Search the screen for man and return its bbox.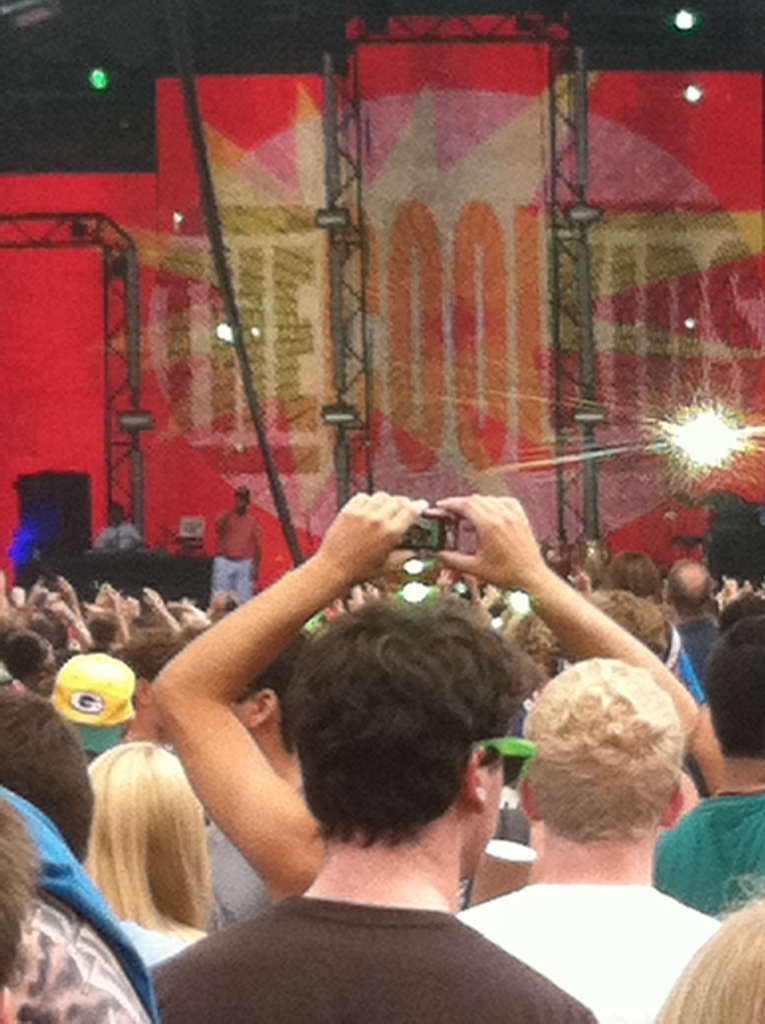
Found: rect(204, 481, 269, 596).
